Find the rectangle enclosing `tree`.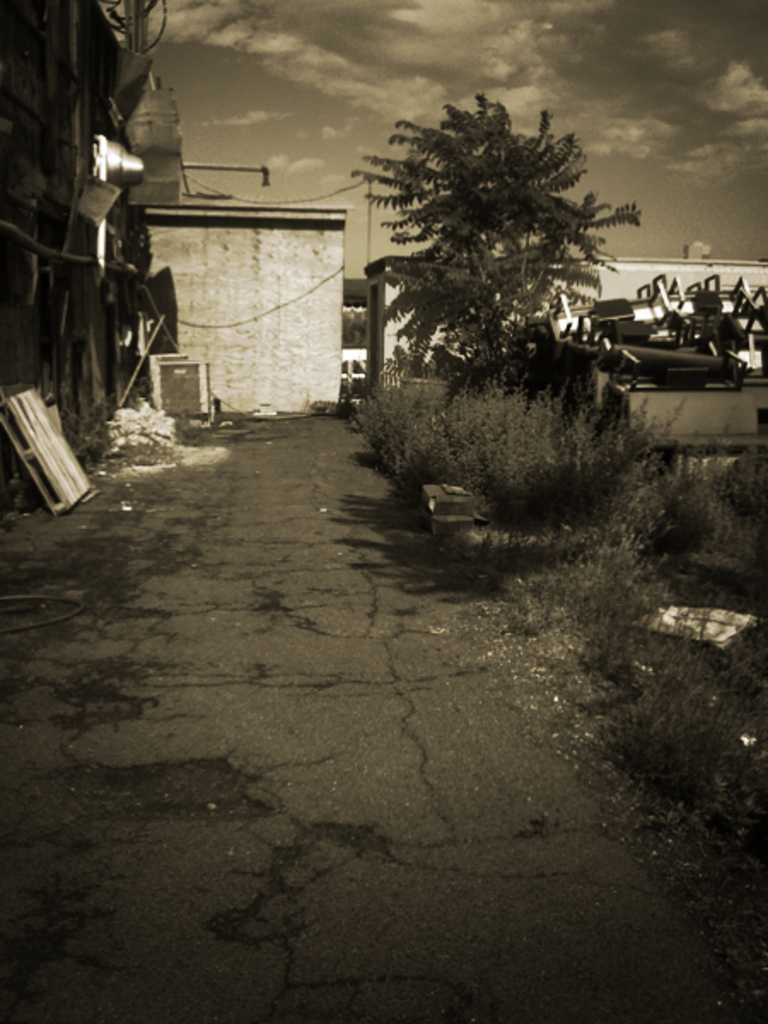
352 79 625 433.
